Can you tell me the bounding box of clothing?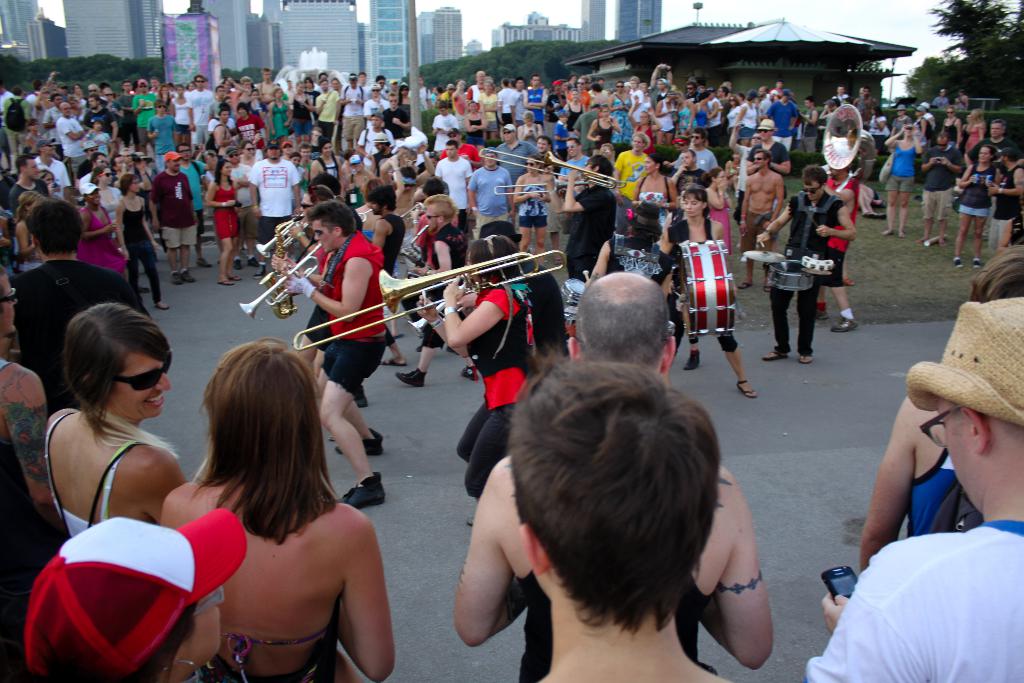
(8, 178, 52, 219).
